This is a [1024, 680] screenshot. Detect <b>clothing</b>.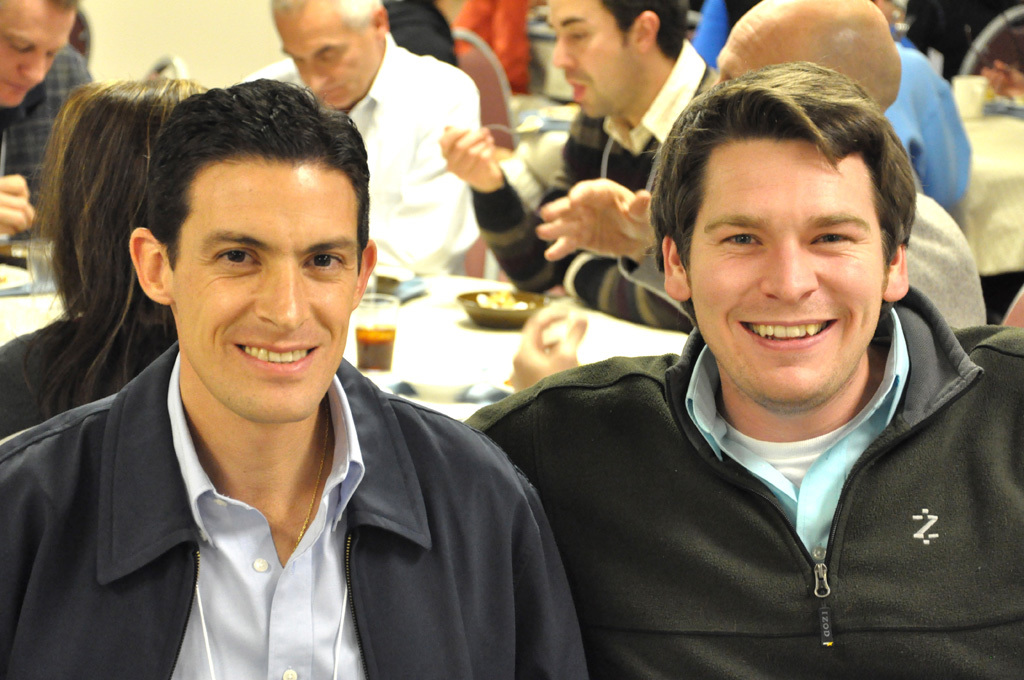
pyautogui.locateOnScreen(868, 13, 981, 232).
